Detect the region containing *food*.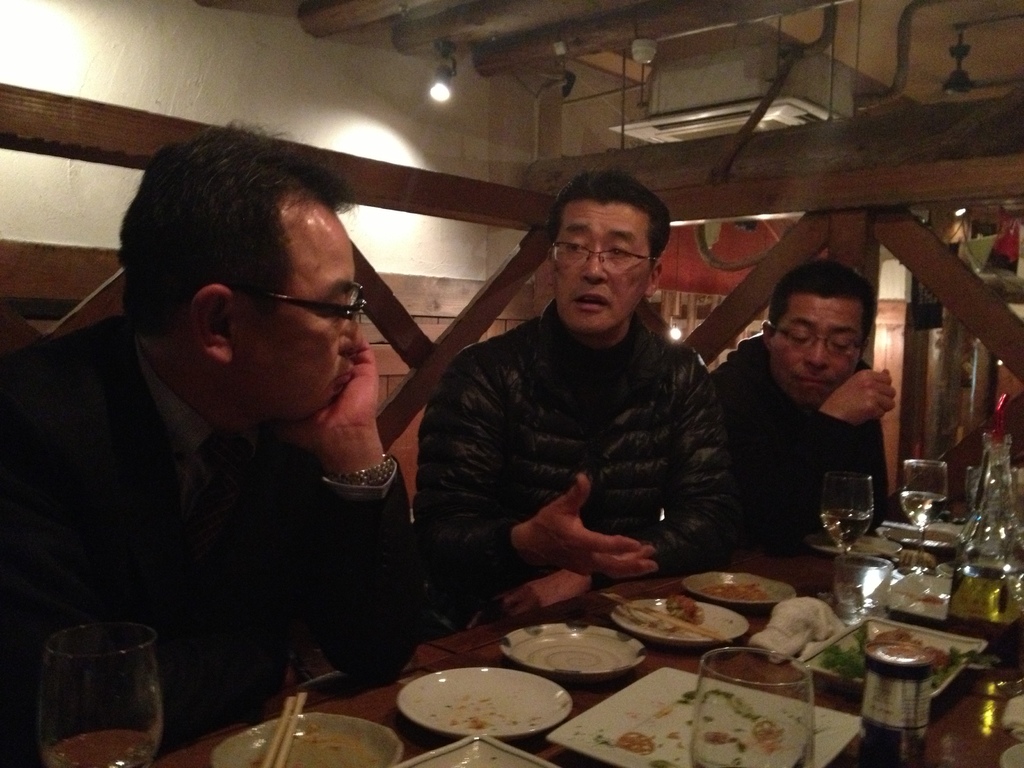
<region>705, 582, 769, 602</region>.
